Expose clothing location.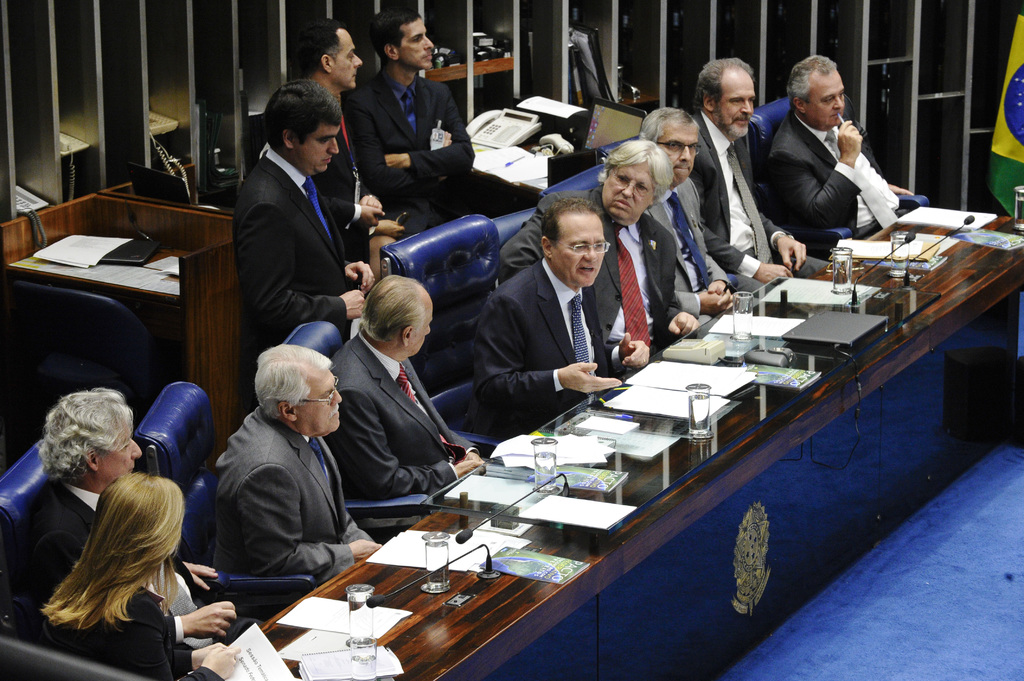
Exposed at left=463, top=257, right=626, bottom=440.
